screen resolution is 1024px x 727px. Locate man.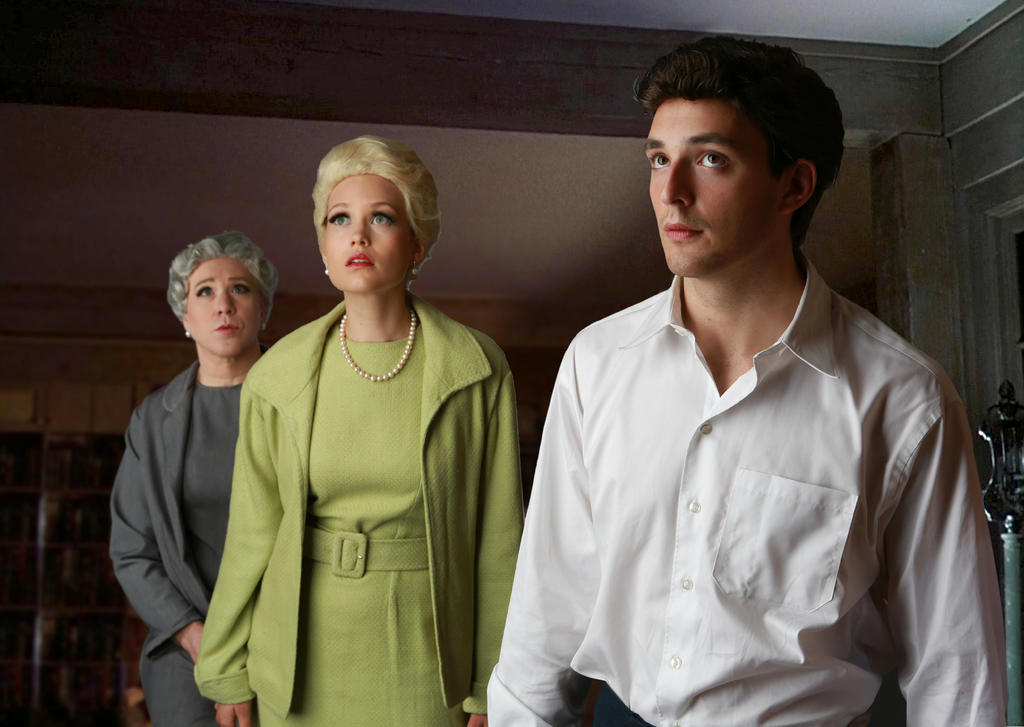
[486, 34, 1008, 726].
